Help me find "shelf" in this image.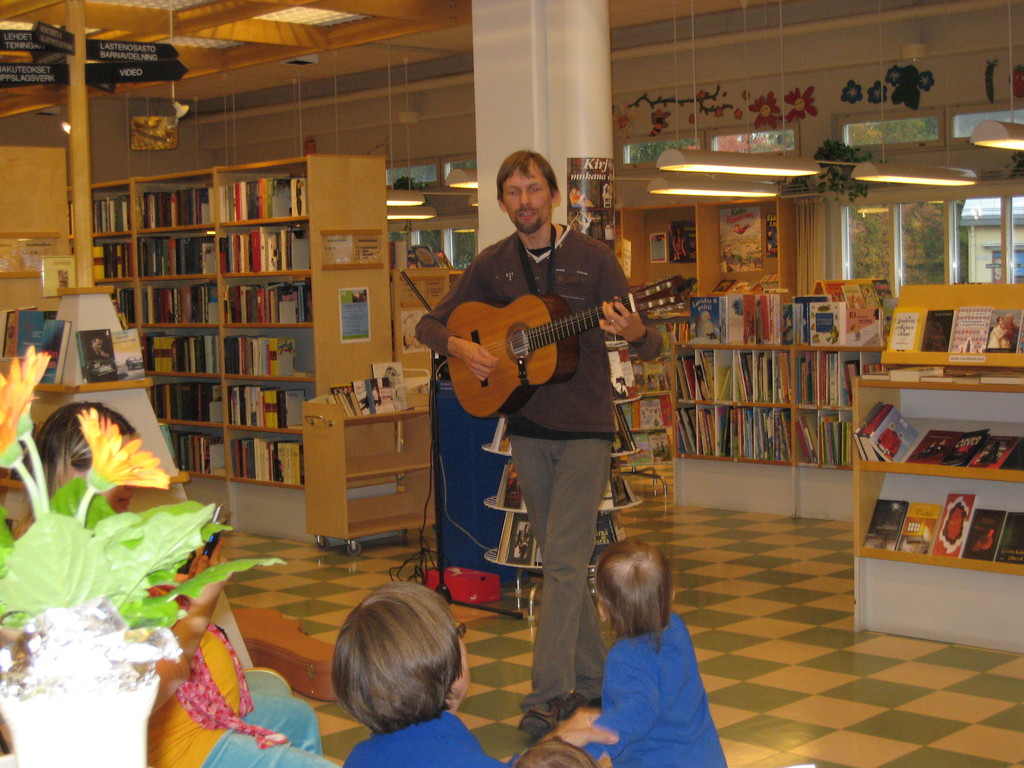
Found it: 303 399 447 552.
